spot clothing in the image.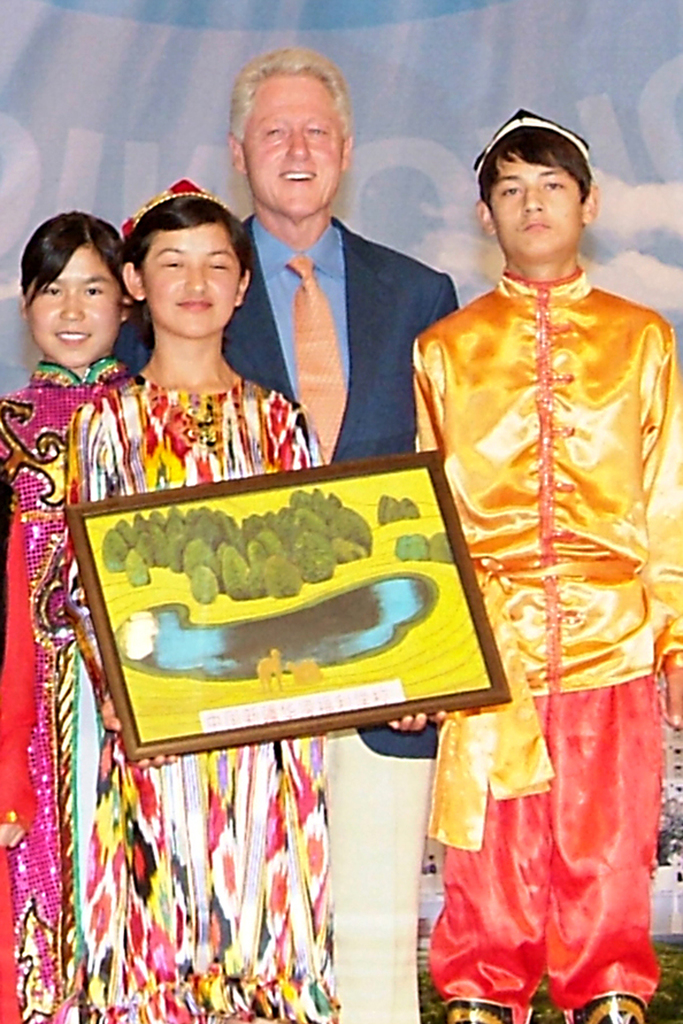
clothing found at <bbox>67, 383, 302, 982</bbox>.
